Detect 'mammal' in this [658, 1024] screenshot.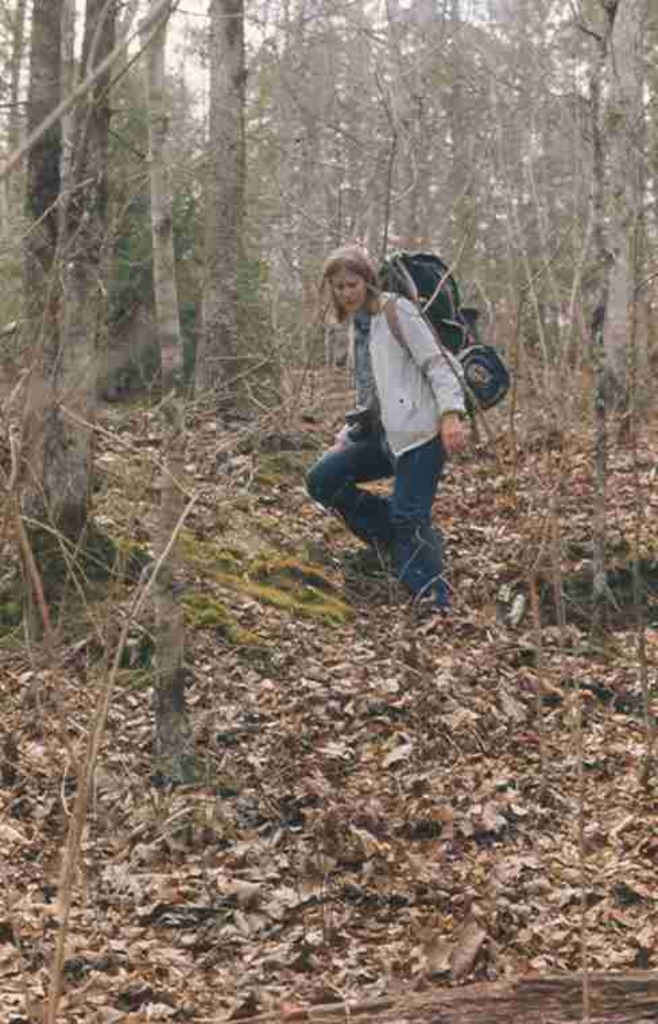
Detection: l=309, t=241, r=502, b=602.
